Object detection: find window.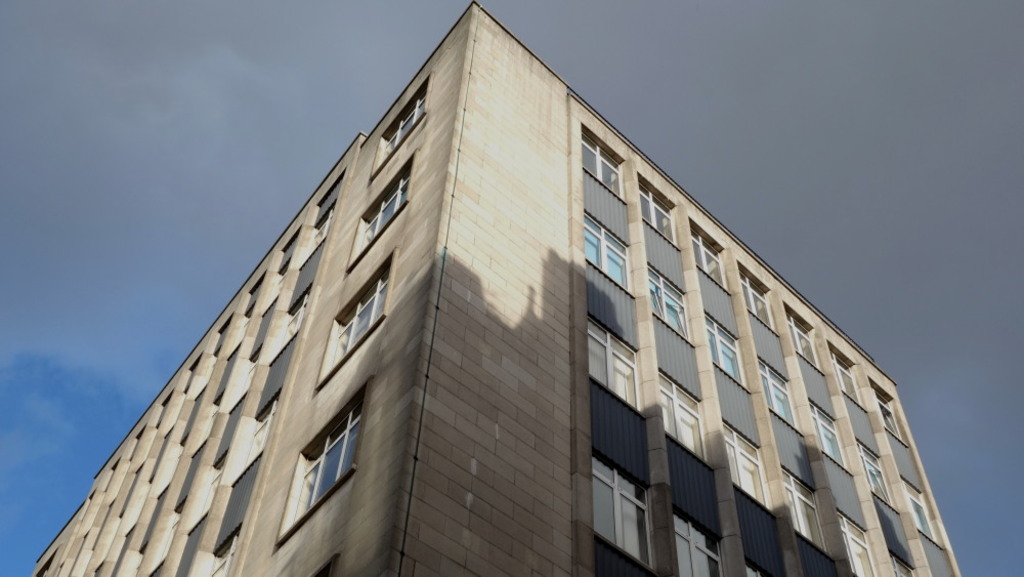
x1=857 y1=450 x2=895 y2=505.
